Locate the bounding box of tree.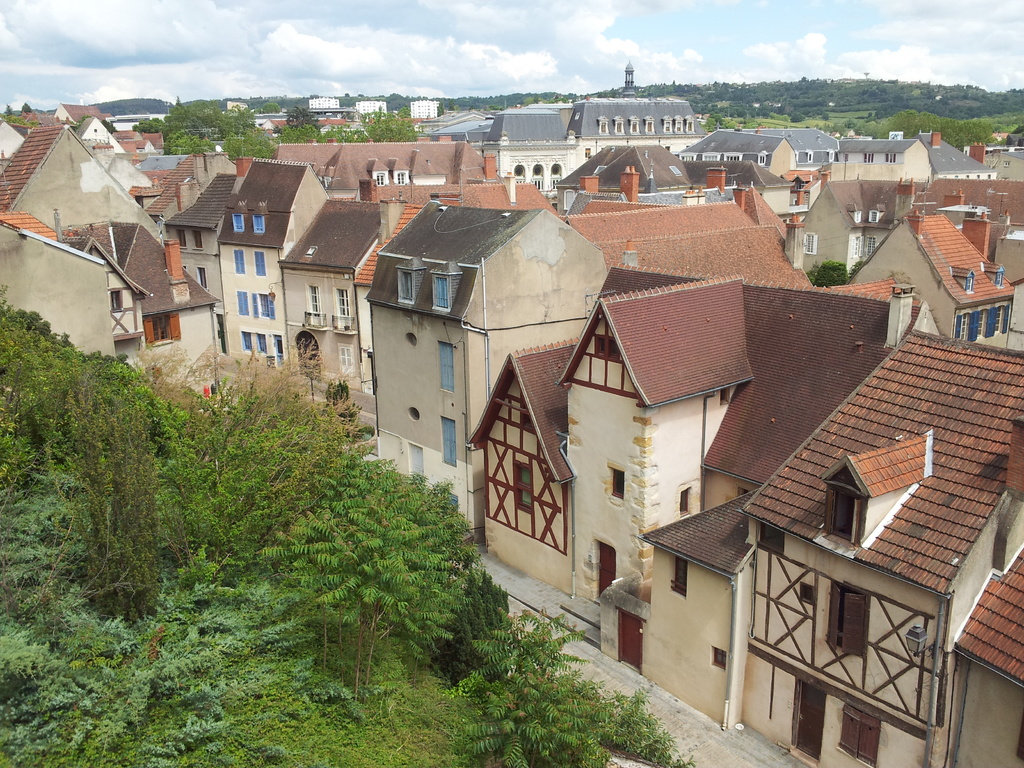
Bounding box: Rect(280, 103, 426, 150).
